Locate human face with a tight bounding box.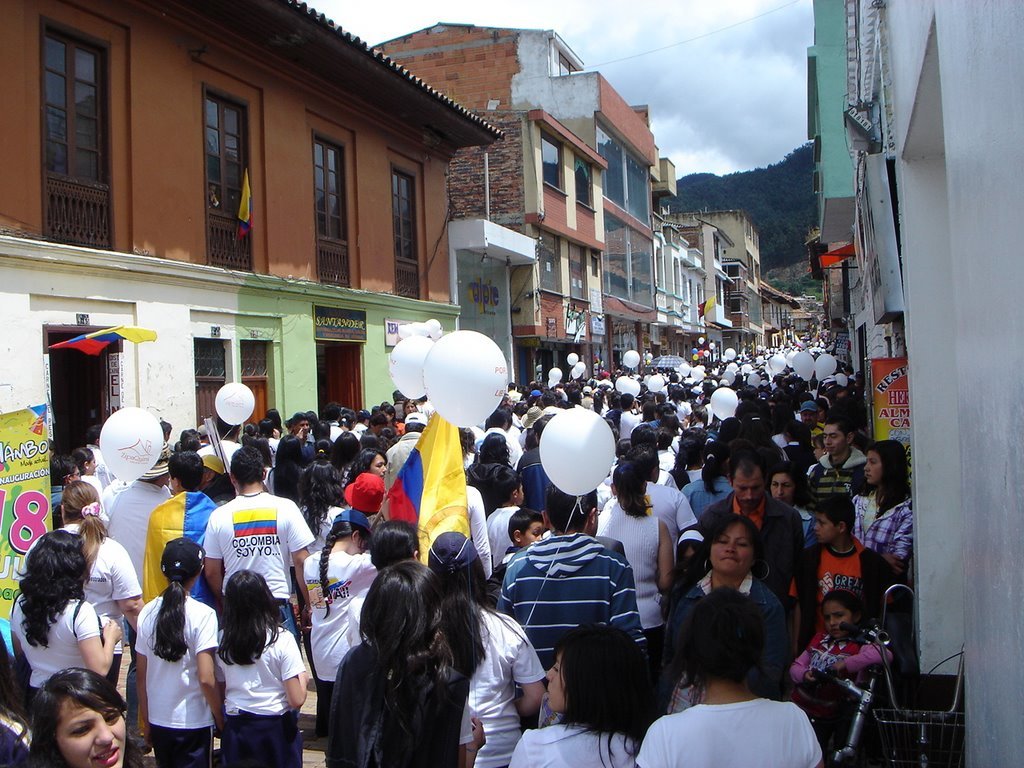
[left=369, top=455, right=385, bottom=479].
